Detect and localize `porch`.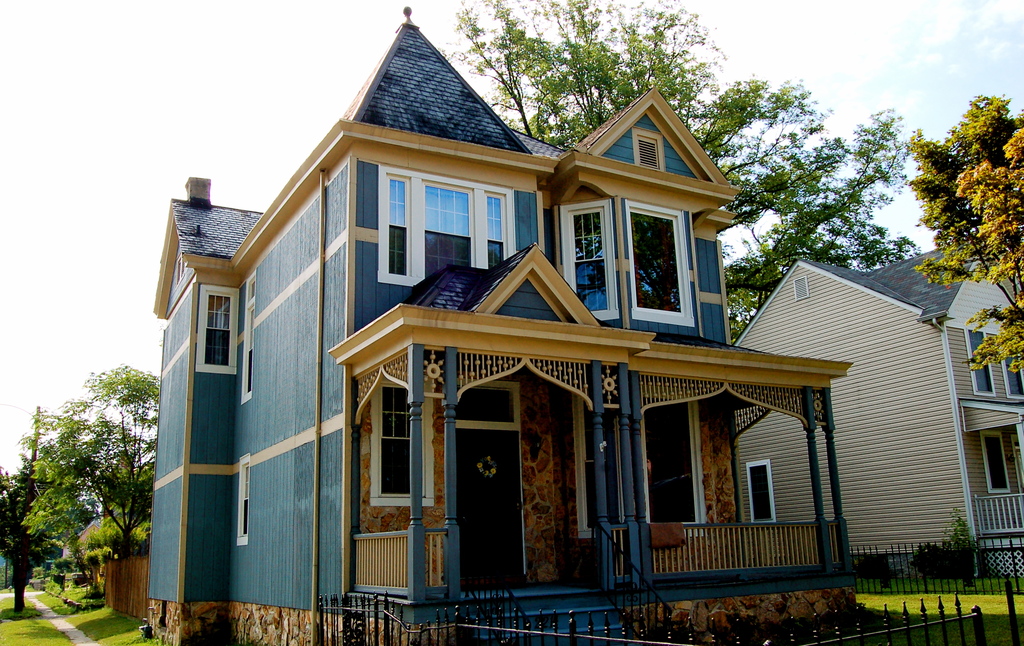
Localized at [351,512,851,603].
